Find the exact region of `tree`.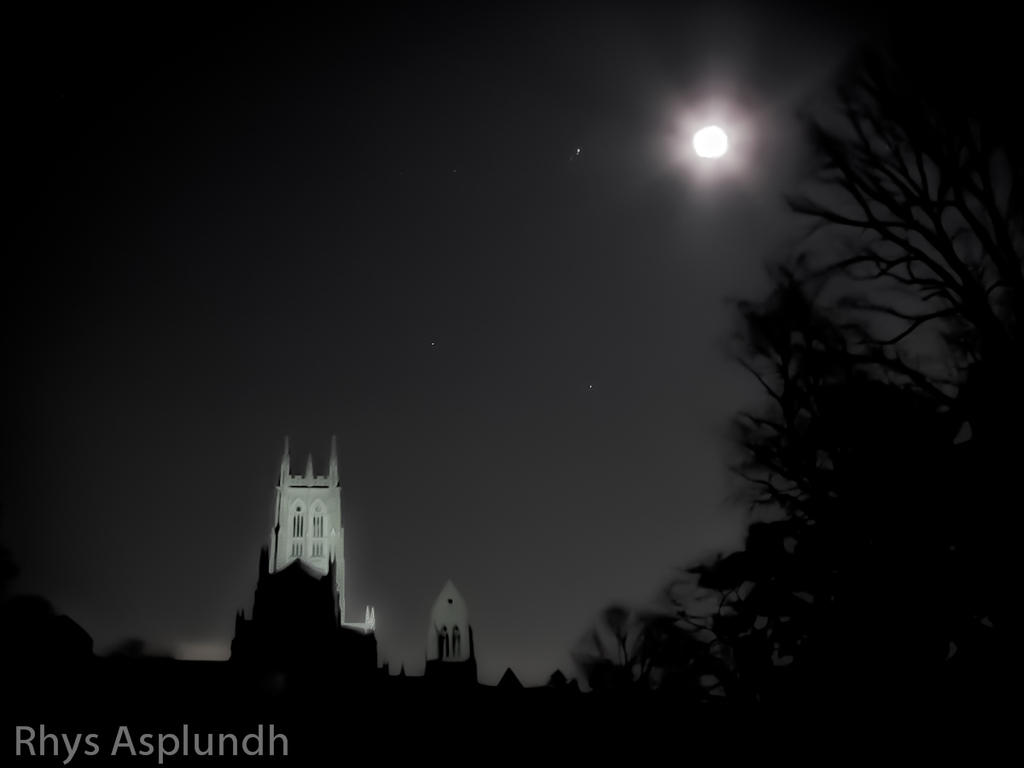
Exact region: {"x1": 656, "y1": 235, "x2": 992, "y2": 699}.
